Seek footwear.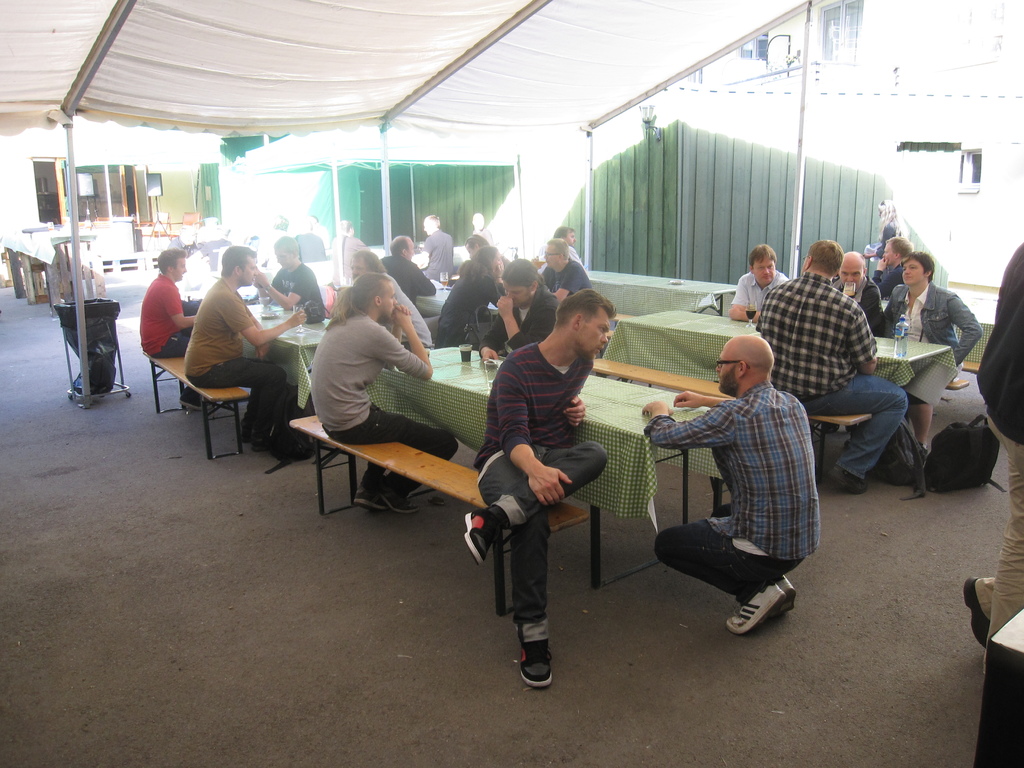
Rect(241, 429, 257, 444).
